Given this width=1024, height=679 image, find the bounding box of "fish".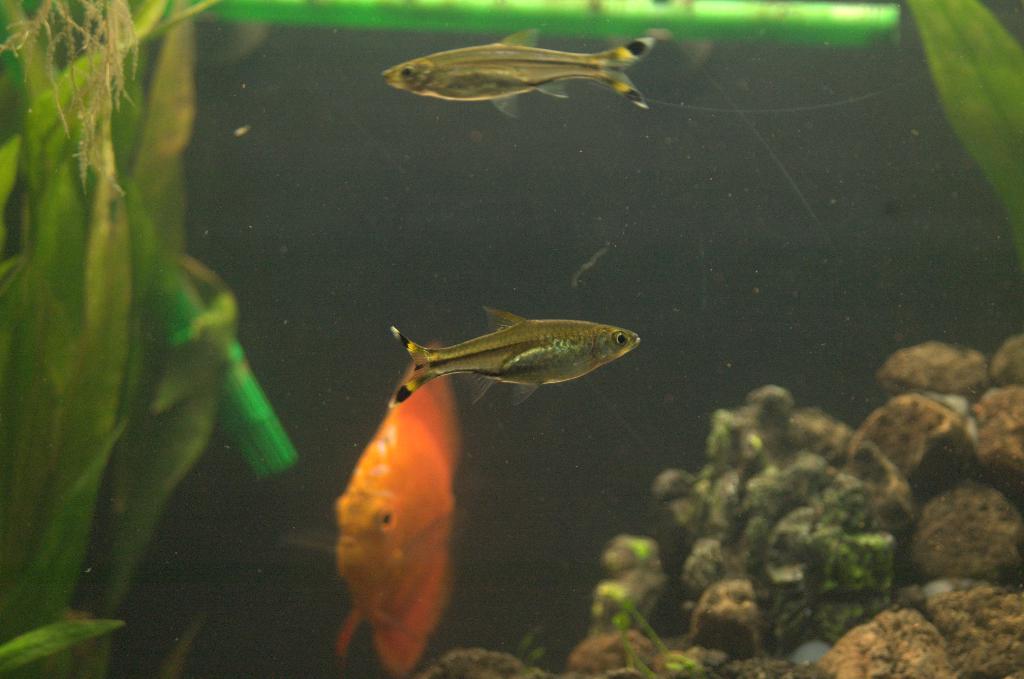
328:344:451:678.
